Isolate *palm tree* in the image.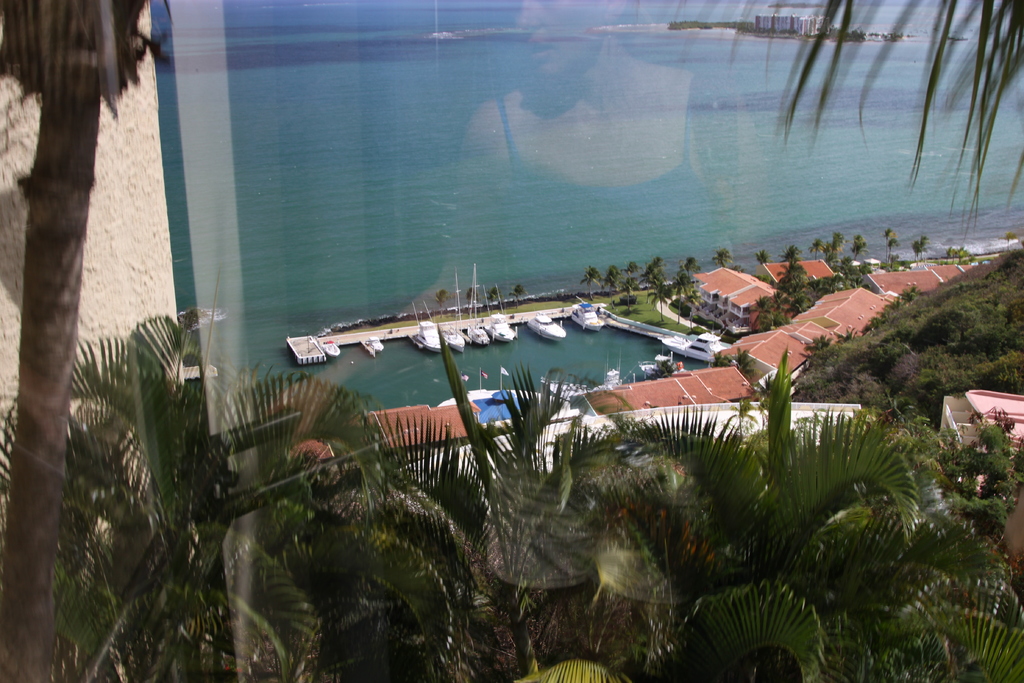
Isolated region: pyautogui.locateOnScreen(777, 244, 803, 272).
